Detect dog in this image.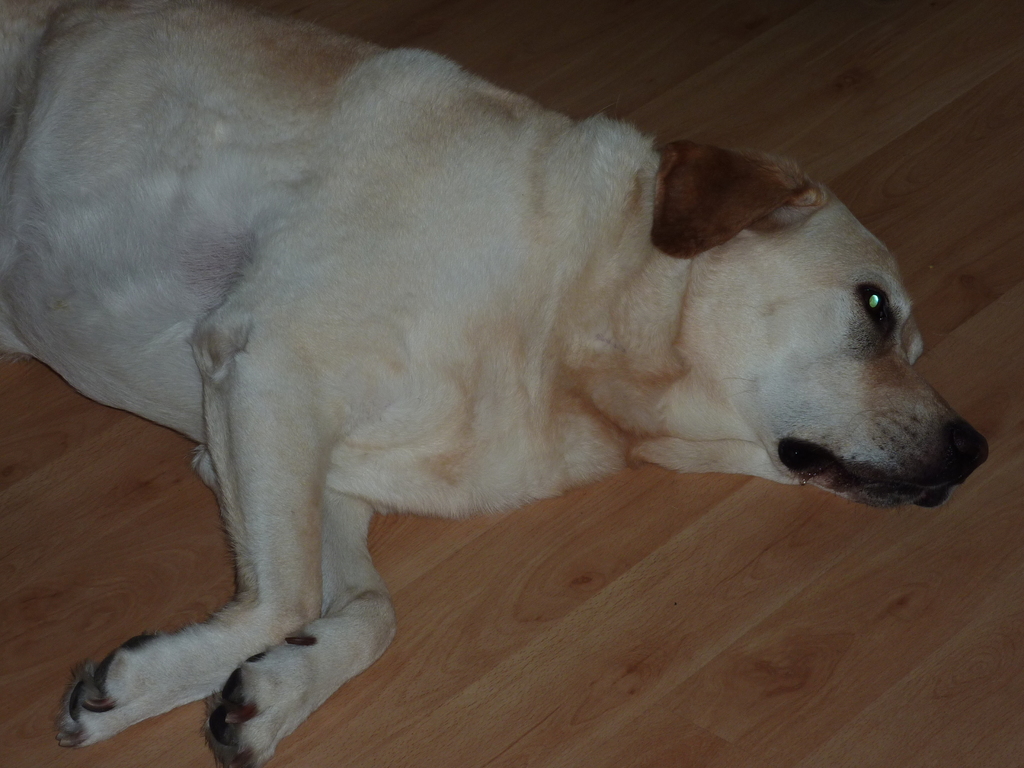
Detection: [0,0,989,767].
